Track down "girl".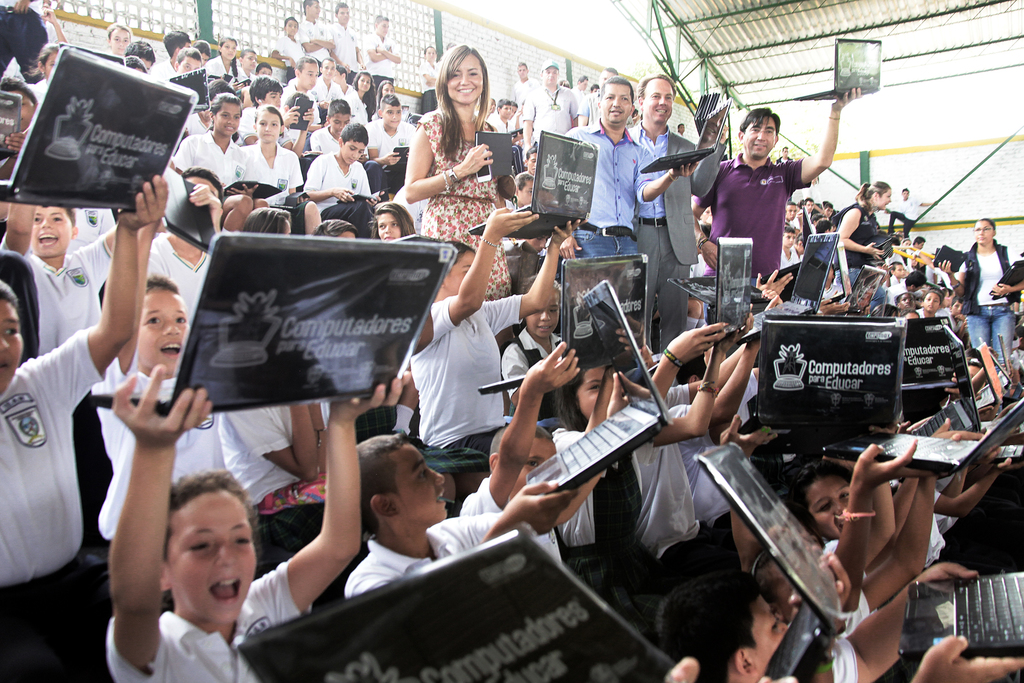
Tracked to detection(372, 199, 417, 242).
